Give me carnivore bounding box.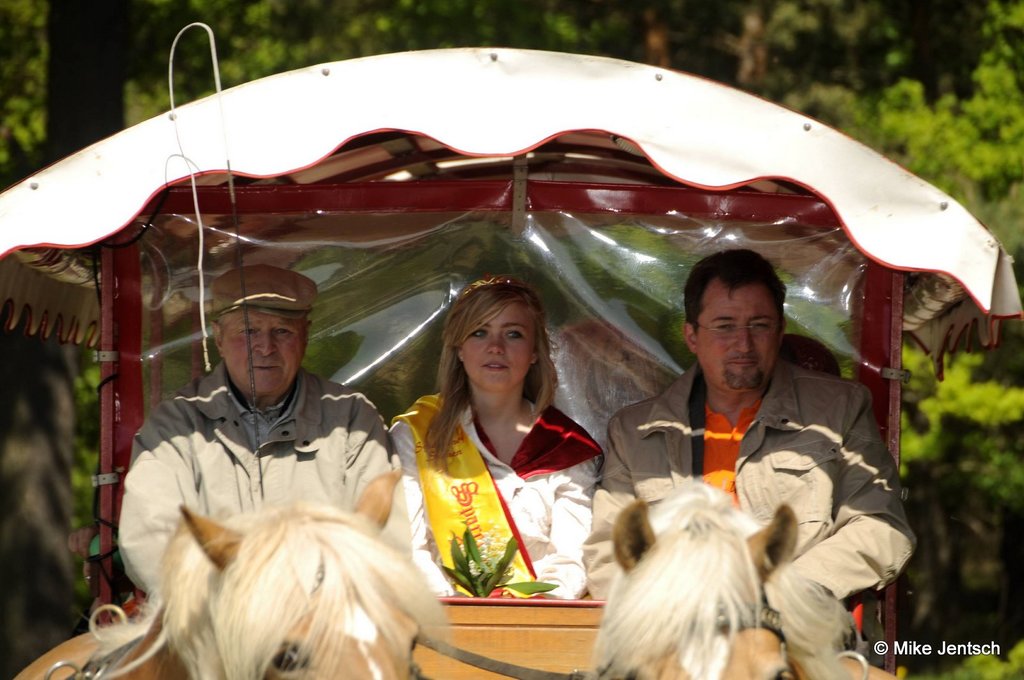
385 267 616 607.
